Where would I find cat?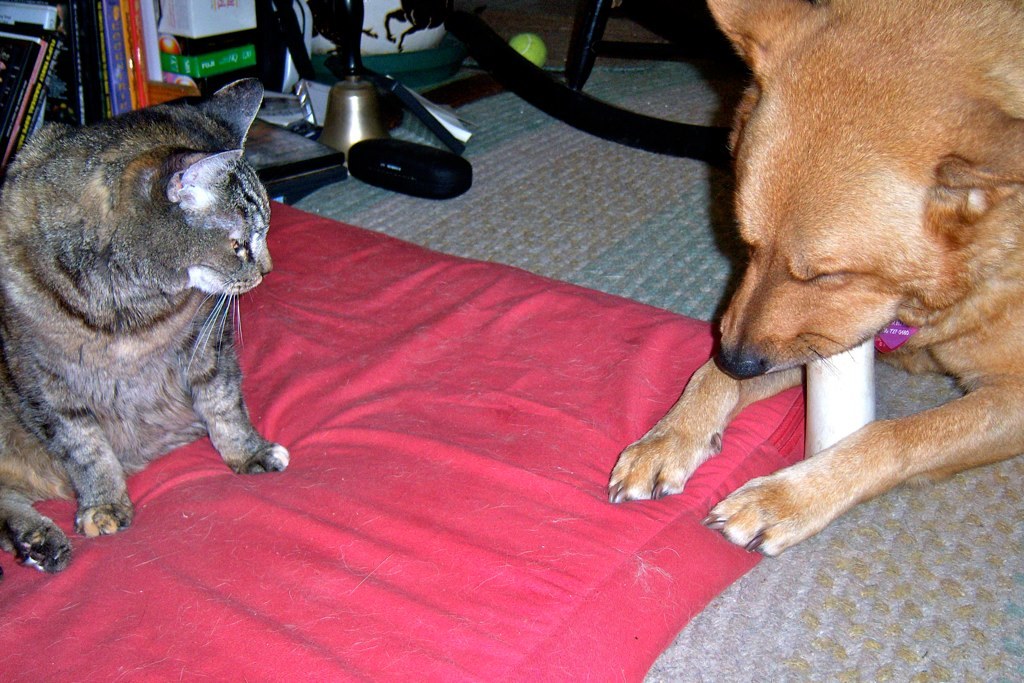
At BBox(0, 76, 291, 579).
